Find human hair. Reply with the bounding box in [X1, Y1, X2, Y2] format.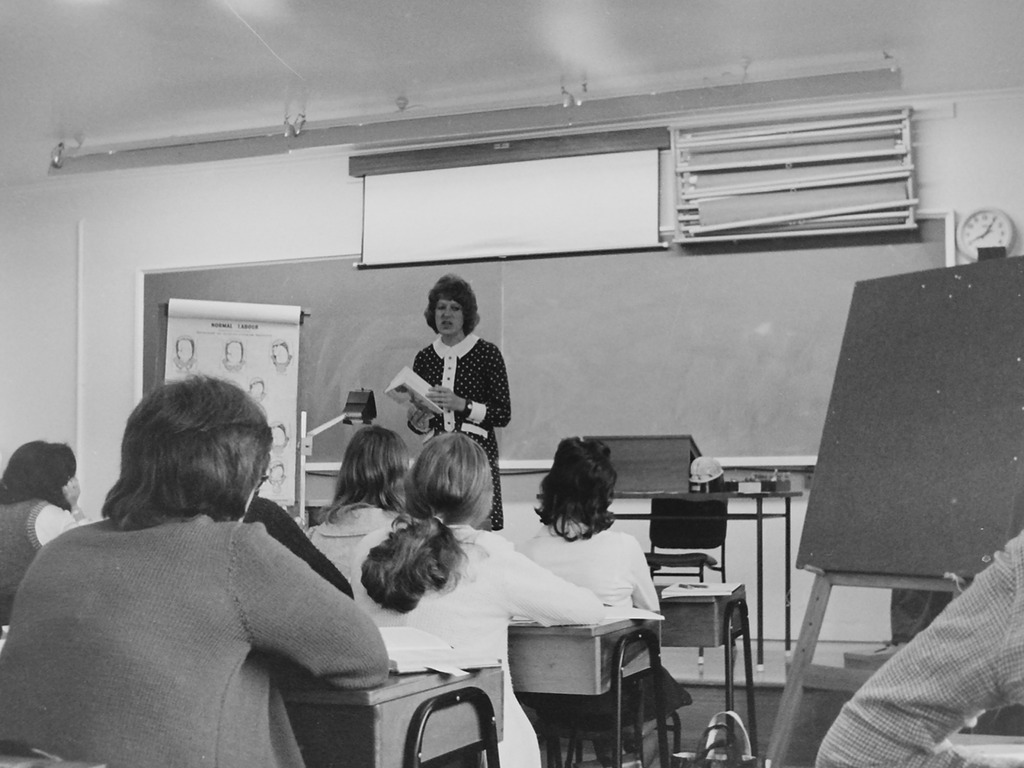
[358, 429, 496, 613].
